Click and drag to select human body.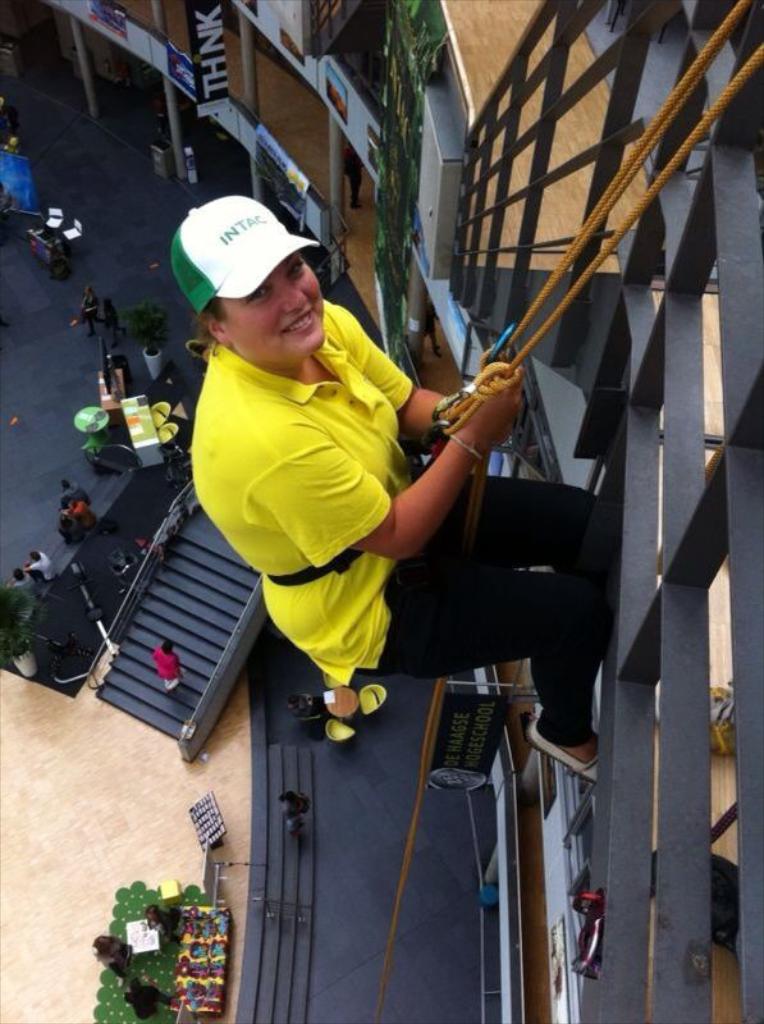
Selection: x1=14 y1=572 x2=40 y2=594.
